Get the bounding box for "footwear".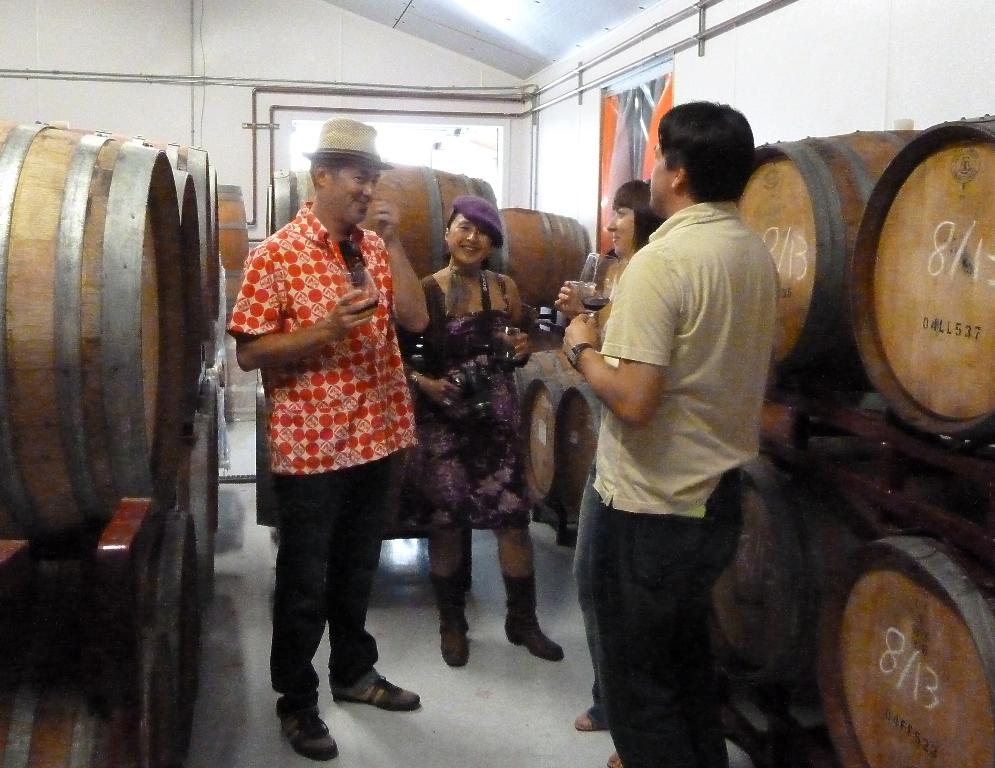
x1=439, y1=611, x2=465, y2=667.
